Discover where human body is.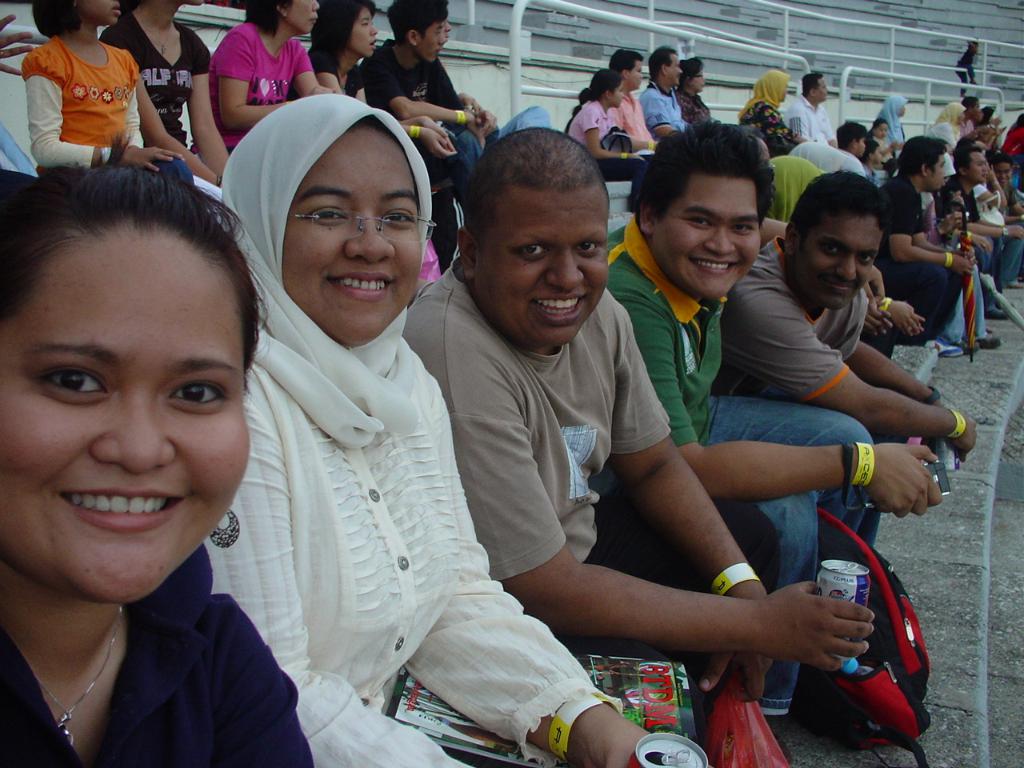
Discovered at detection(707, 169, 974, 471).
